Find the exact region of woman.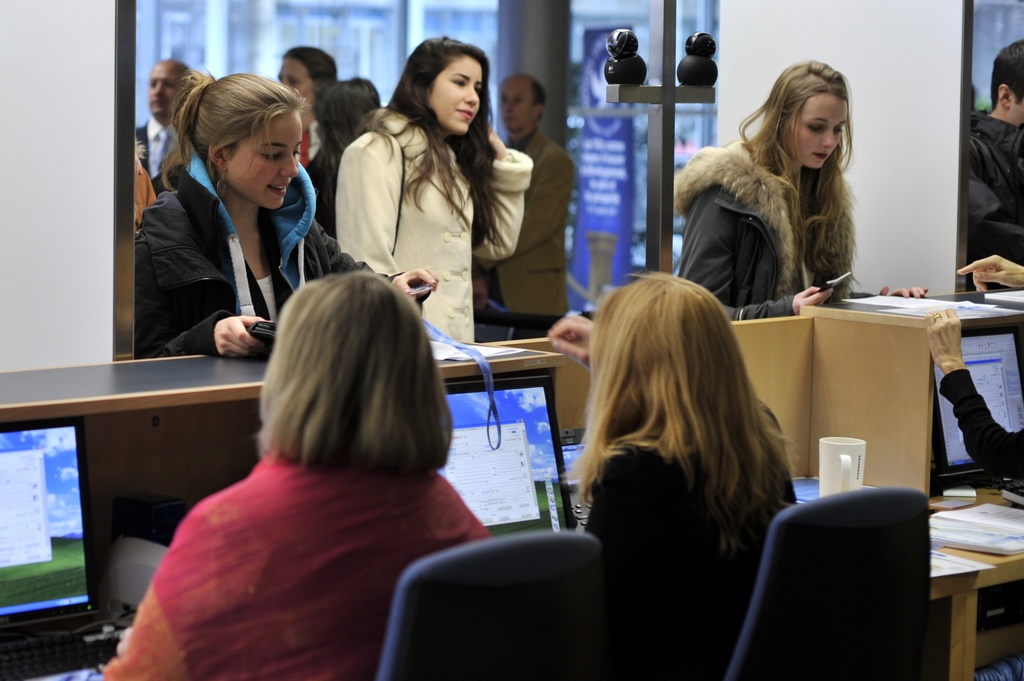
Exact region: [97, 273, 496, 680].
